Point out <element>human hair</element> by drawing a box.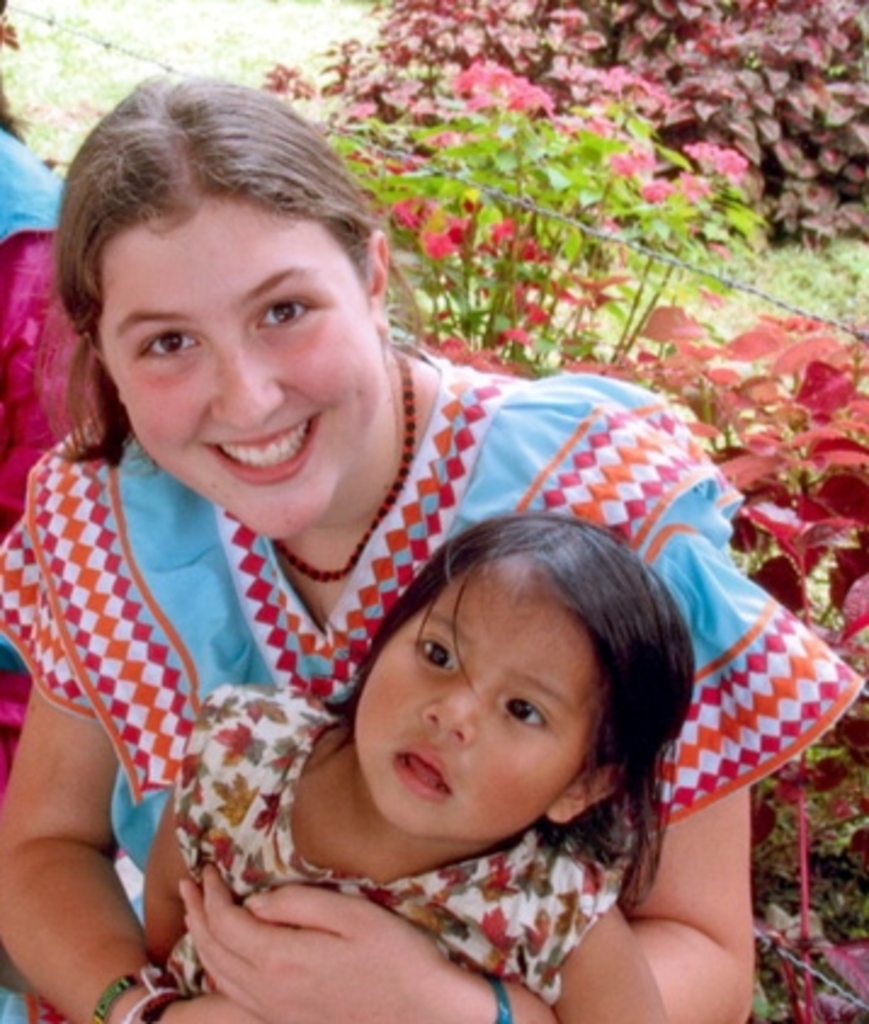
(29, 75, 408, 527).
